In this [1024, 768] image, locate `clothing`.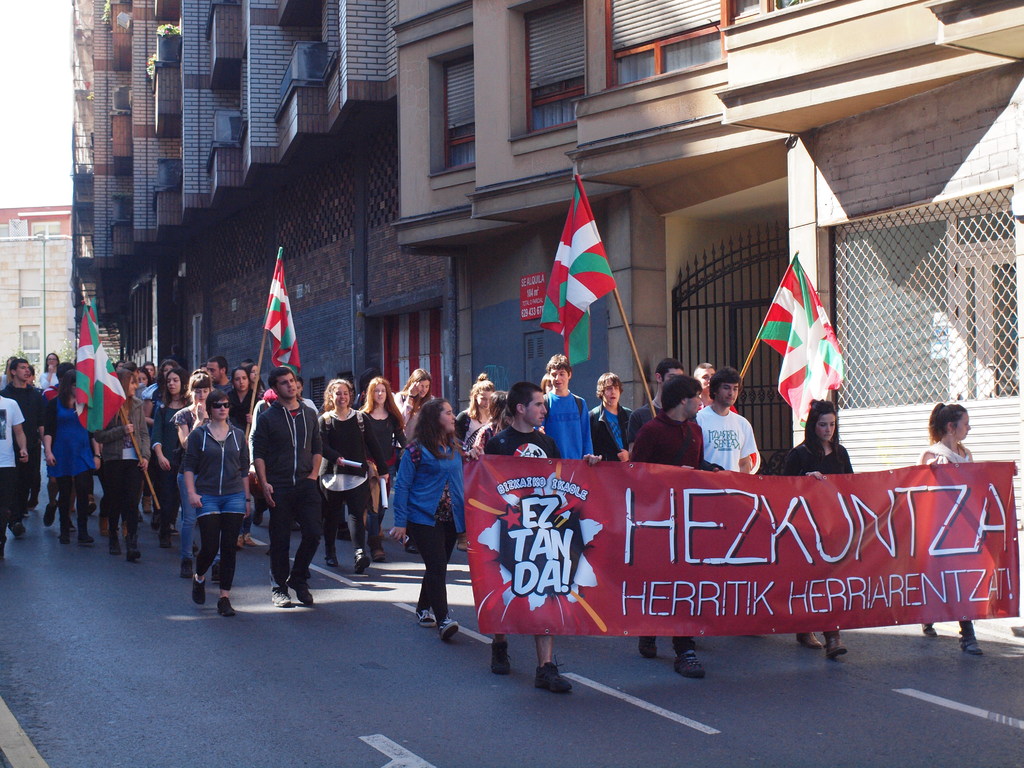
Bounding box: bbox(779, 438, 853, 476).
